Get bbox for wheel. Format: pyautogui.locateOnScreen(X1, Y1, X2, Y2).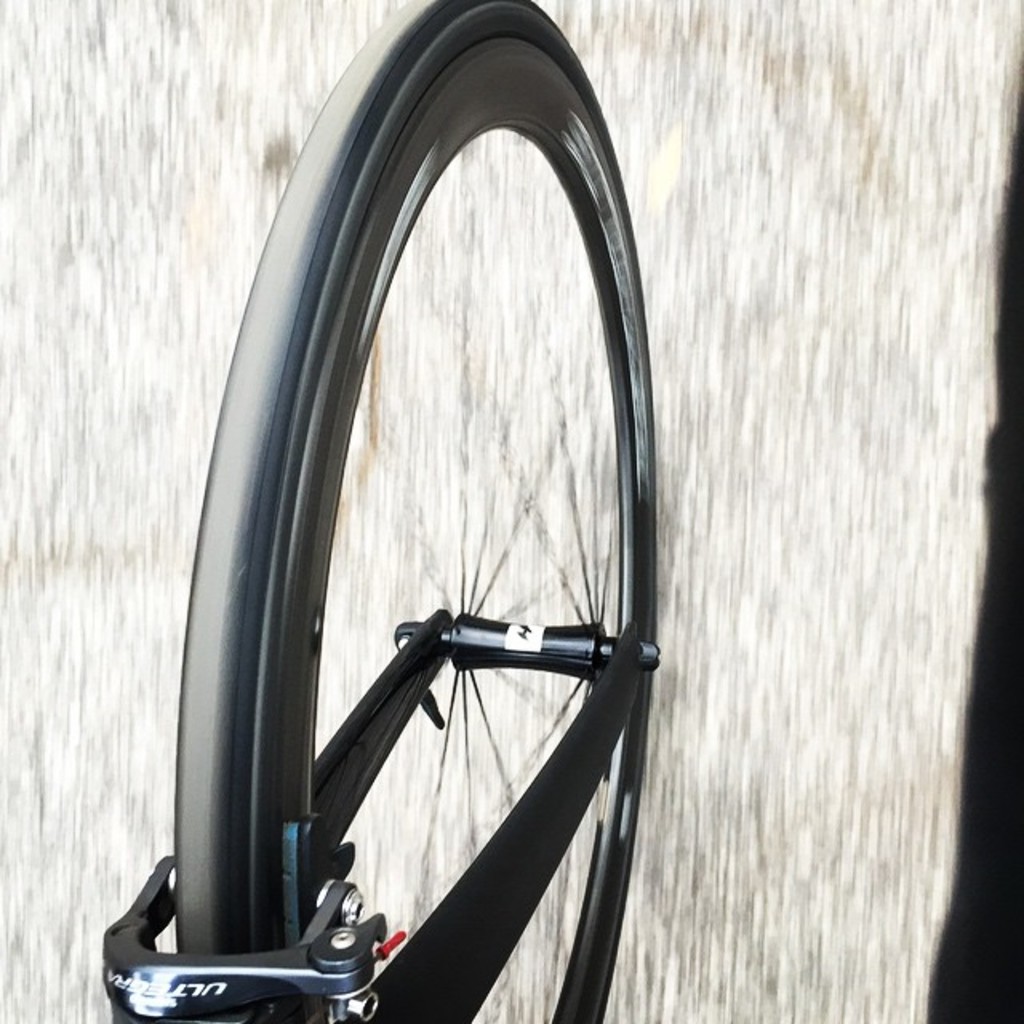
pyautogui.locateOnScreen(246, 74, 635, 986).
